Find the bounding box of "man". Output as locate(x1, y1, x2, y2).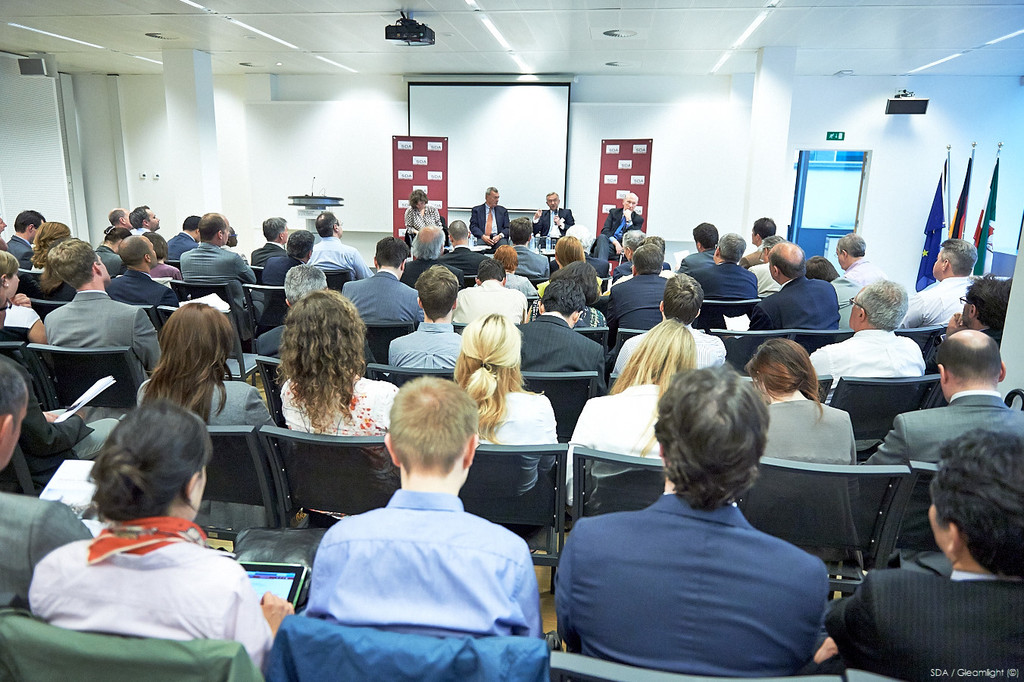
locate(1, 209, 45, 267).
